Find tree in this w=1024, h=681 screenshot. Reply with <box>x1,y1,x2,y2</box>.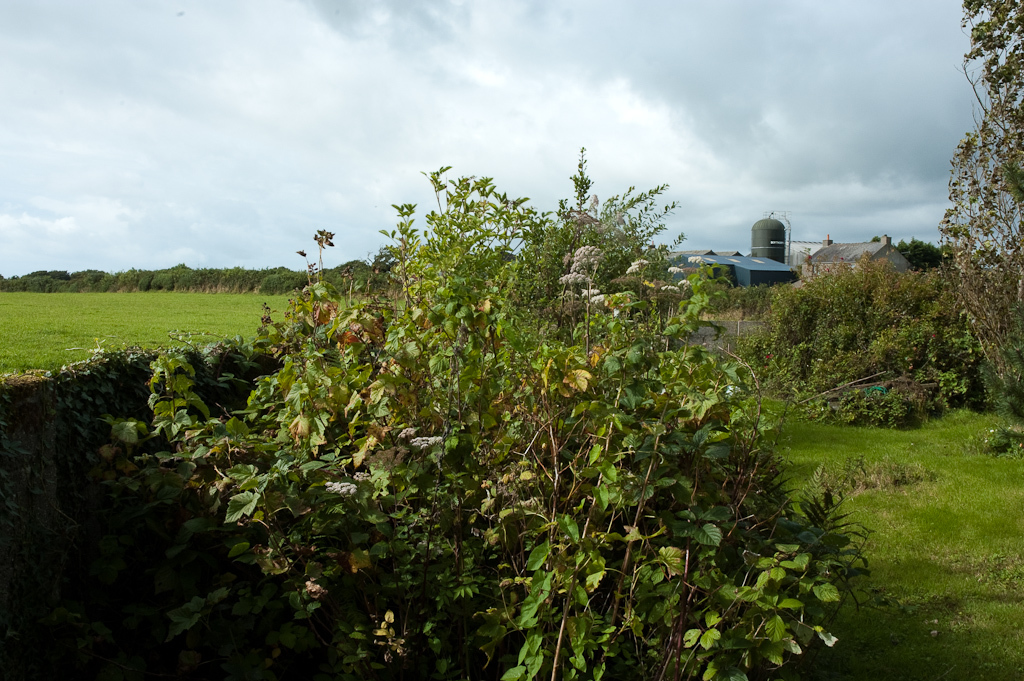
<box>141,170,870,680</box>.
